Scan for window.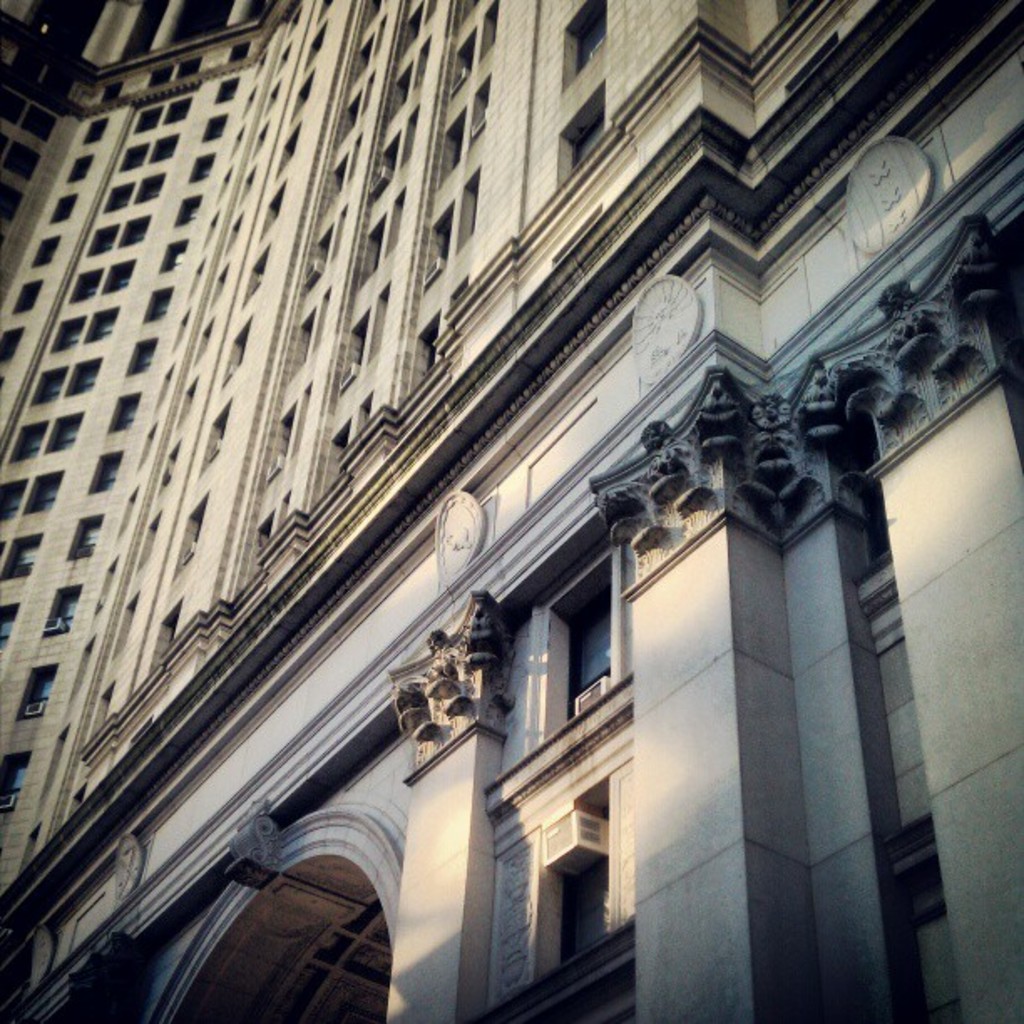
Scan result: <bbox>189, 261, 209, 293</bbox>.
